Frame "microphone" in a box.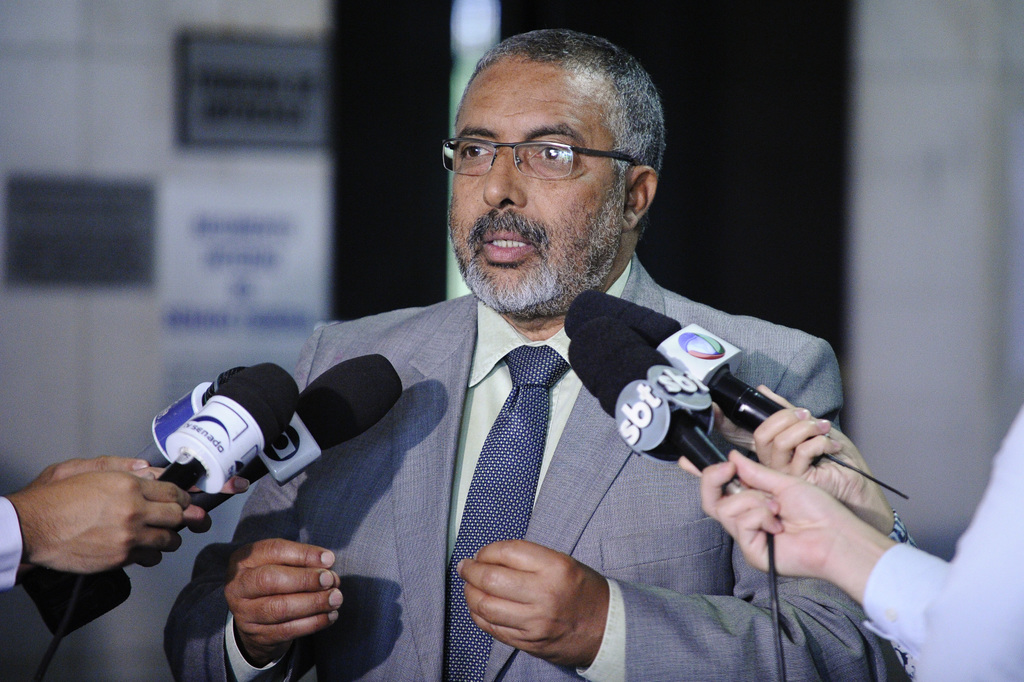
[557, 315, 790, 539].
